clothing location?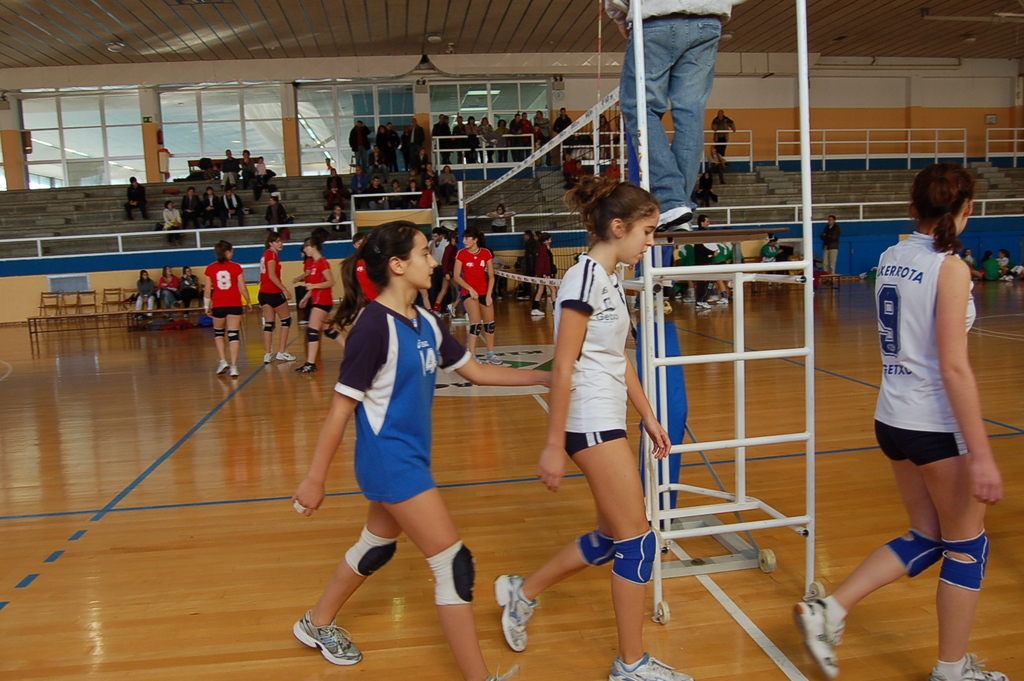
522, 118, 537, 155
